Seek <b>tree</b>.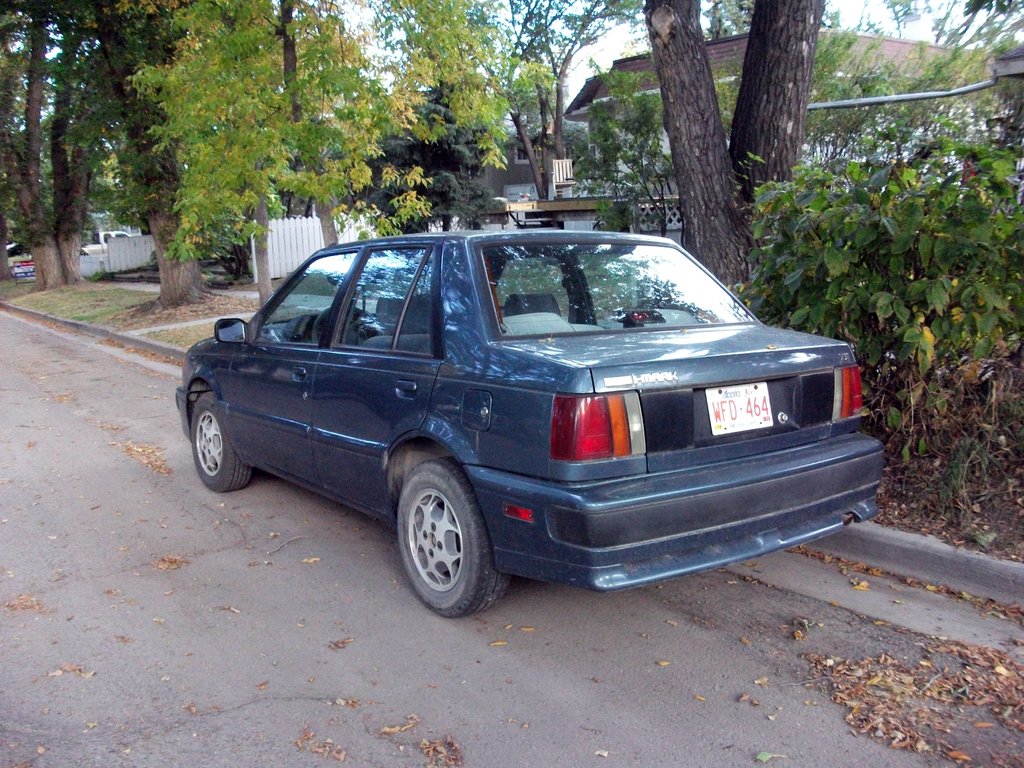
(643,0,830,325).
